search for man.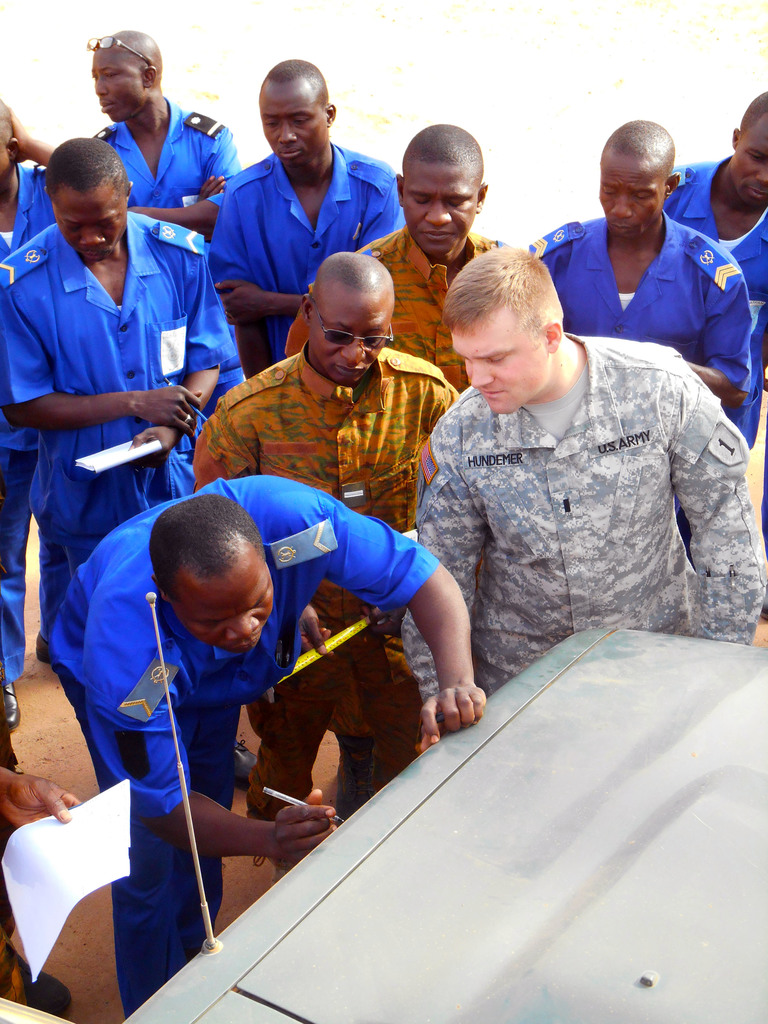
Found at region(0, 134, 255, 657).
